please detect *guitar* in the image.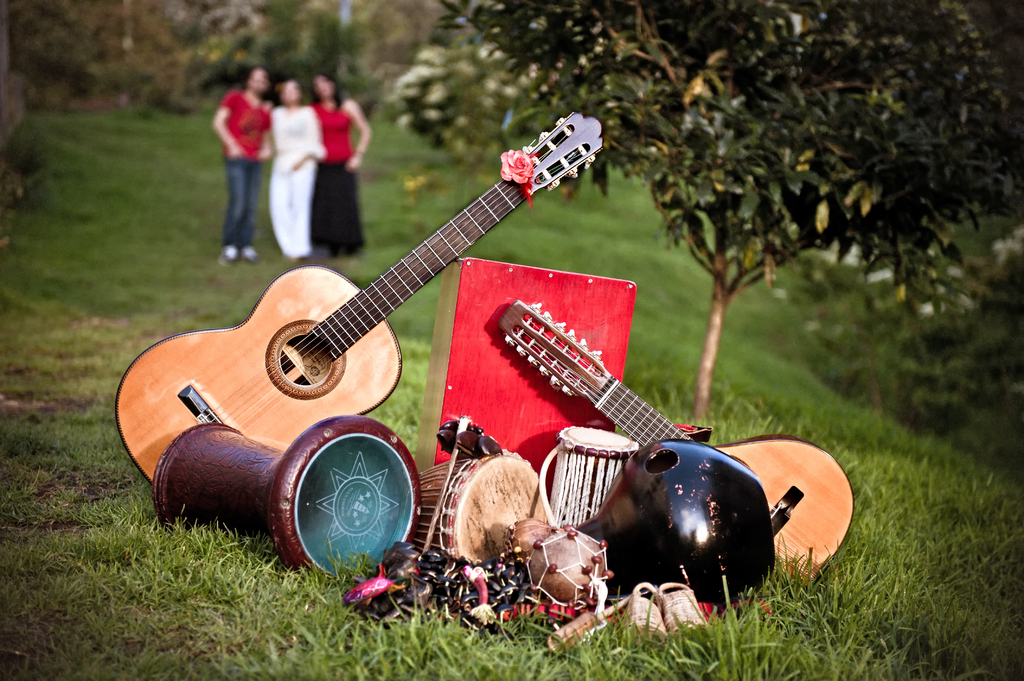
pyautogui.locateOnScreen(116, 107, 602, 485).
